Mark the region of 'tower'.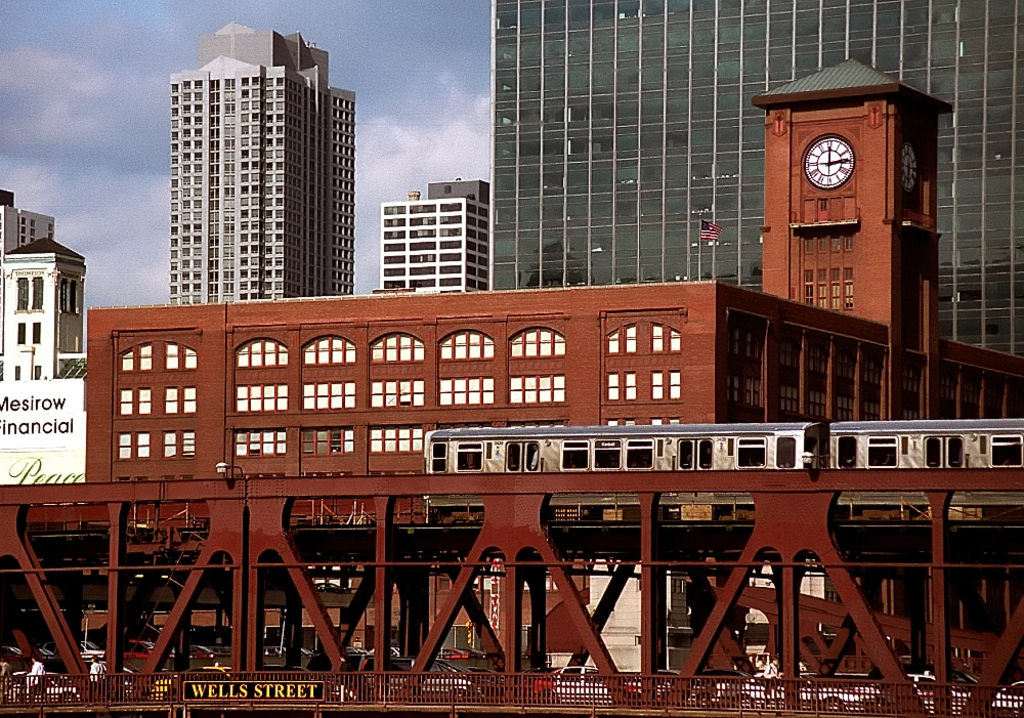
Region: 752:53:957:342.
